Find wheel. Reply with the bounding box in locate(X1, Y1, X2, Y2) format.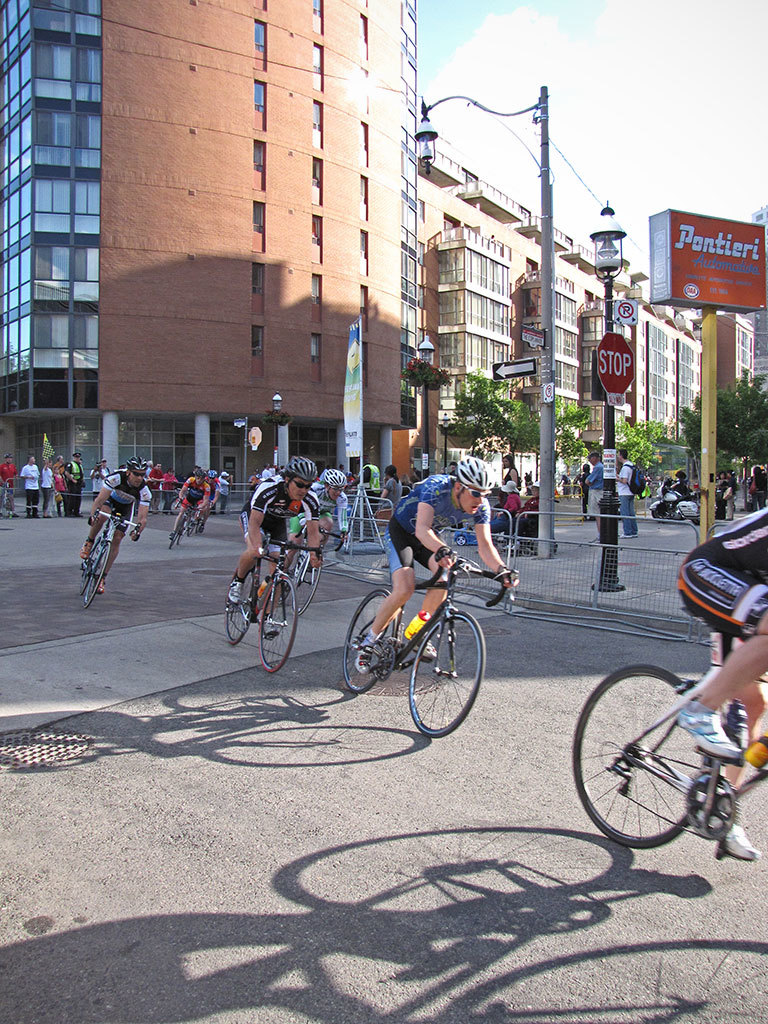
locate(297, 555, 321, 616).
